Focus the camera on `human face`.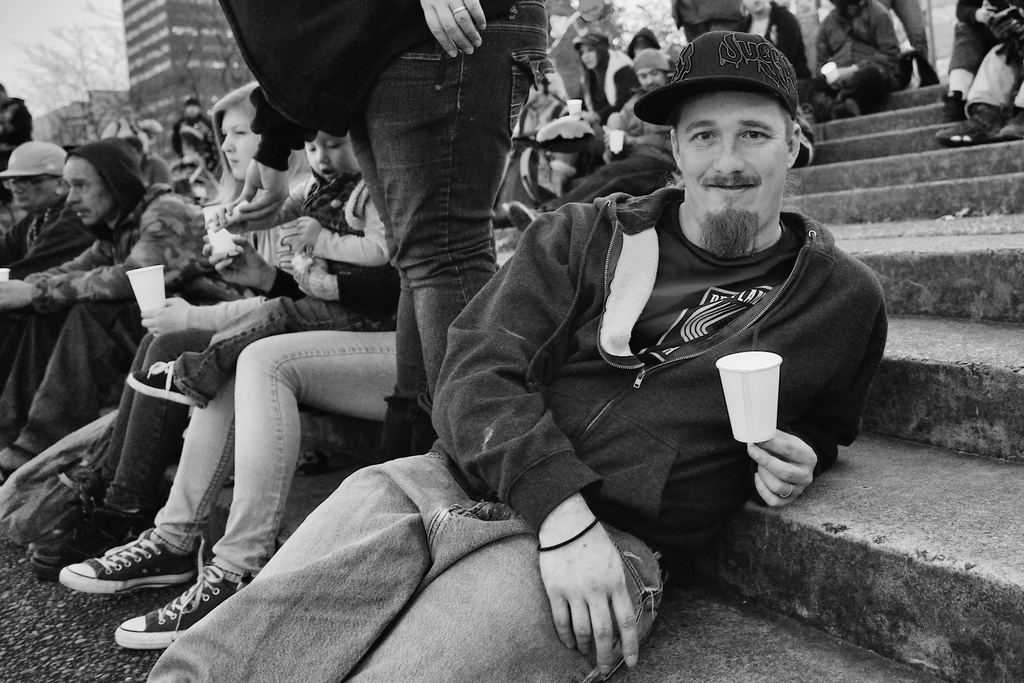
Focus region: [221,104,262,179].
